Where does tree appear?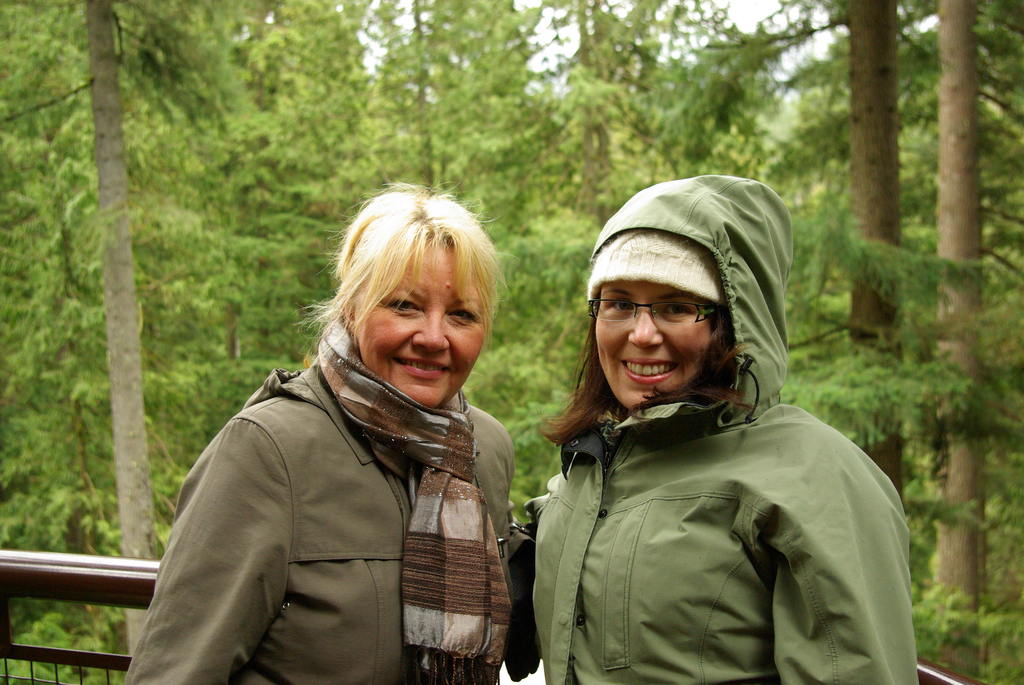
Appears at bbox=[932, 0, 979, 681].
